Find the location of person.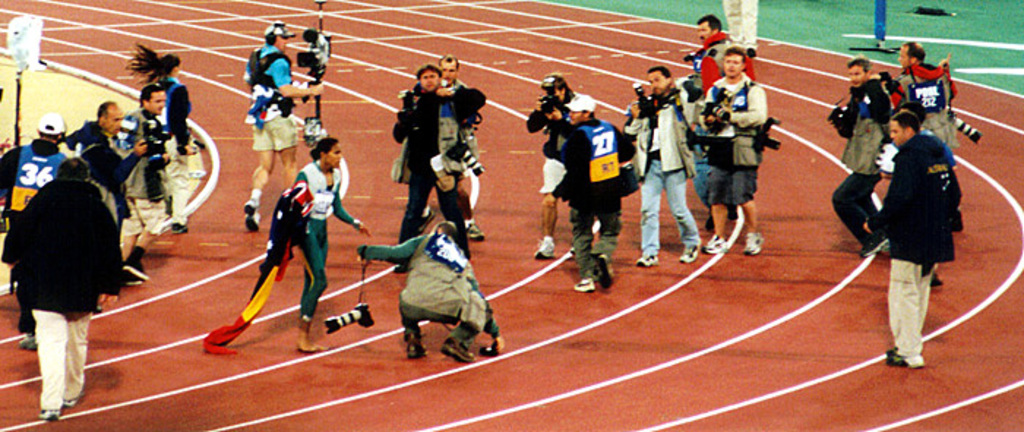
Location: region(692, 48, 787, 252).
